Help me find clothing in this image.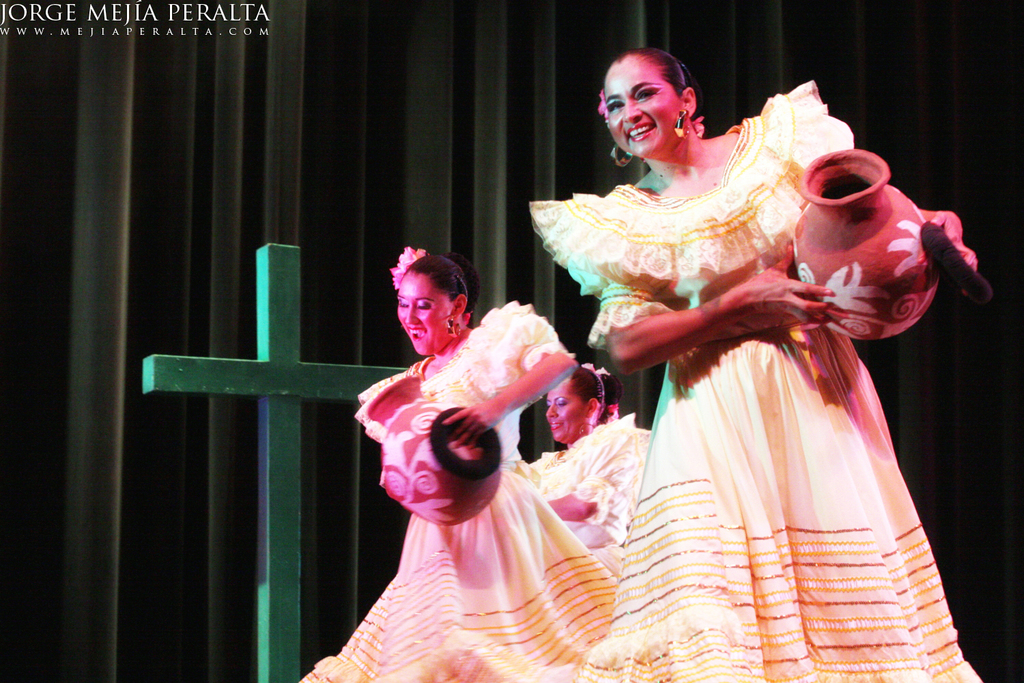
Found it: left=526, top=419, right=651, bottom=570.
